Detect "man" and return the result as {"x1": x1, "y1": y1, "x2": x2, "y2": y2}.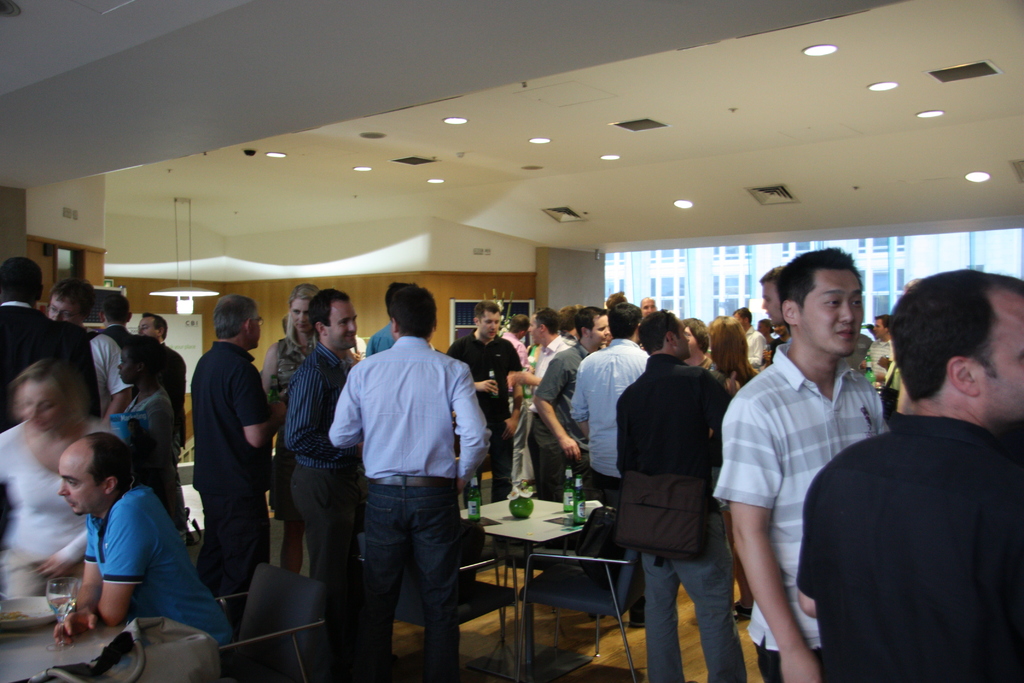
{"x1": 857, "y1": 314, "x2": 899, "y2": 386}.
